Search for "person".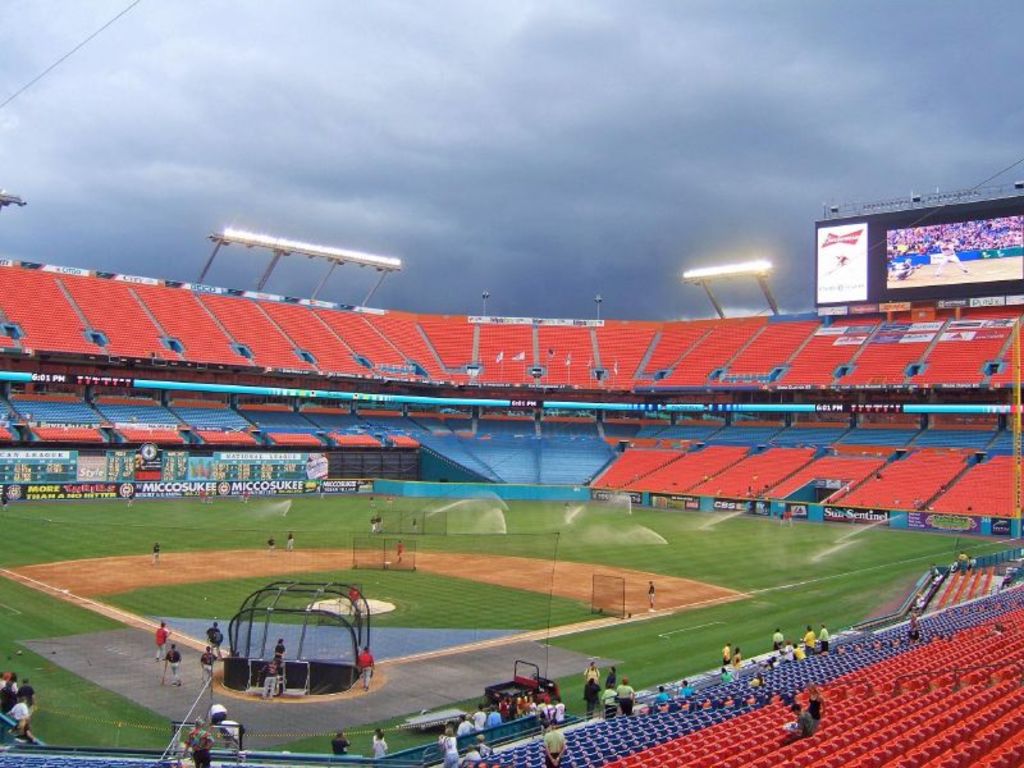
Found at {"x1": 657, "y1": 685, "x2": 667, "y2": 703}.
